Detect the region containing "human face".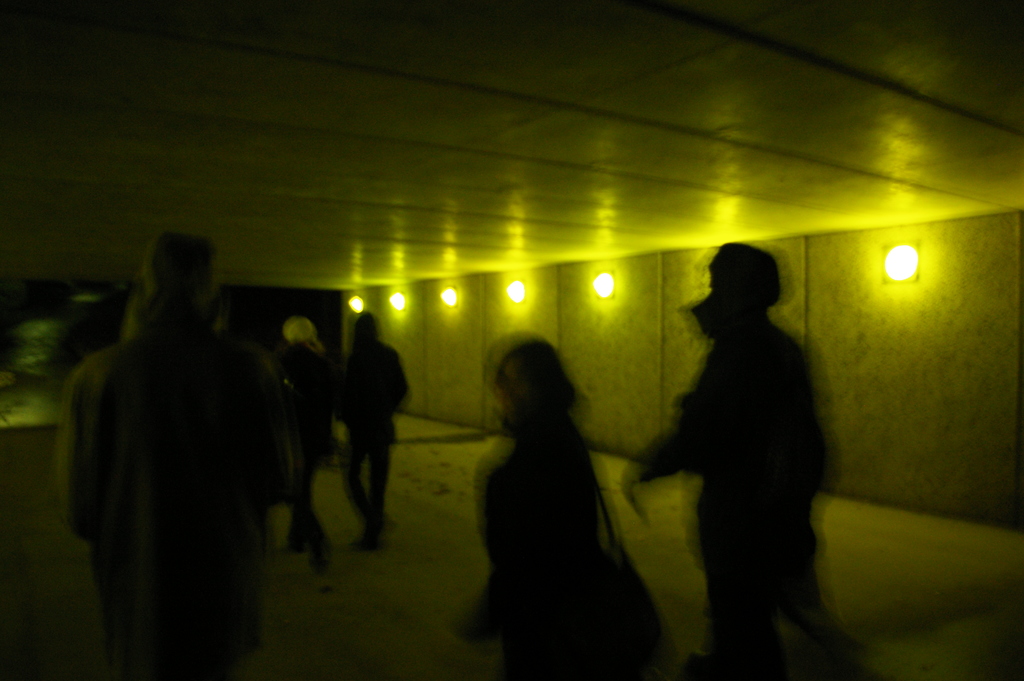
locate(498, 359, 536, 435).
